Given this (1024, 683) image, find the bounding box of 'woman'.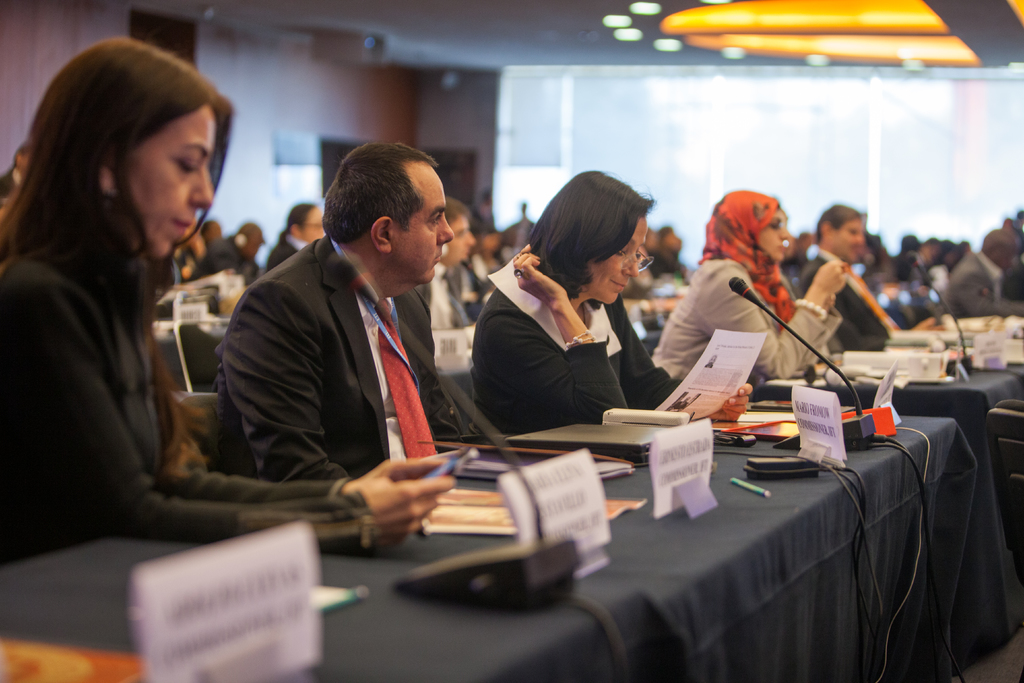
bbox(0, 32, 454, 560).
